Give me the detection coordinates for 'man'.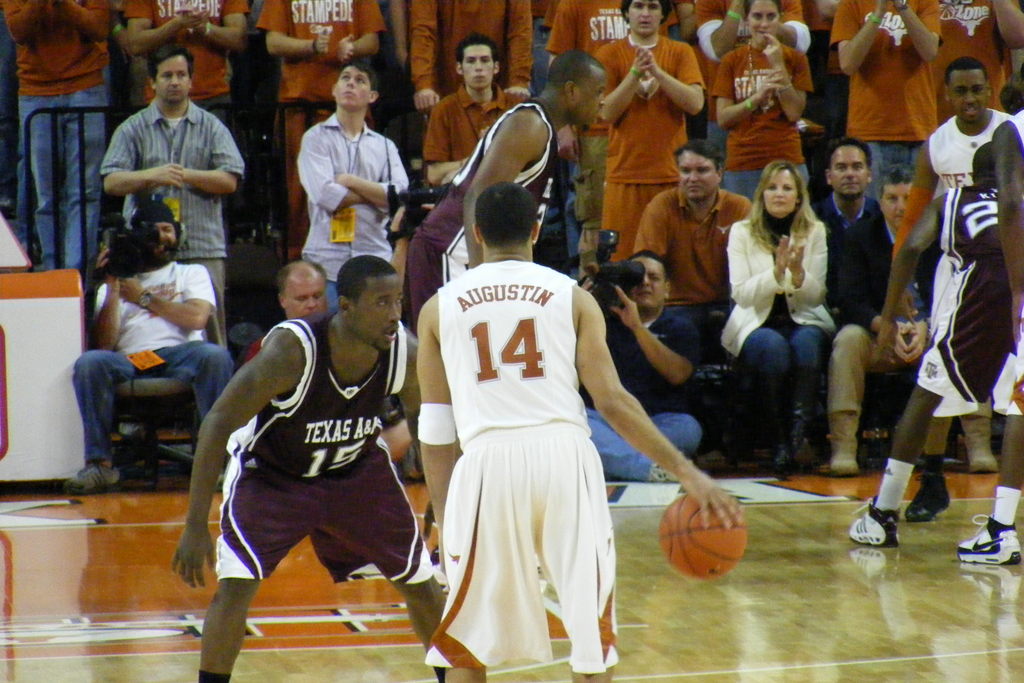
rect(5, 0, 119, 281).
